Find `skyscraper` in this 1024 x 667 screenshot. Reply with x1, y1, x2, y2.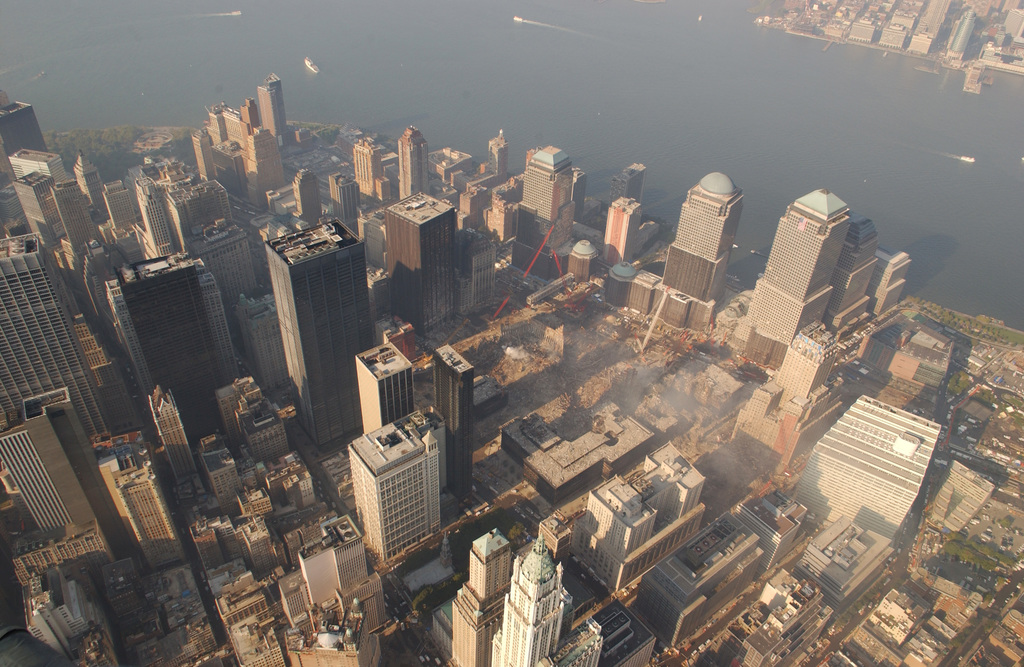
588, 477, 664, 596.
